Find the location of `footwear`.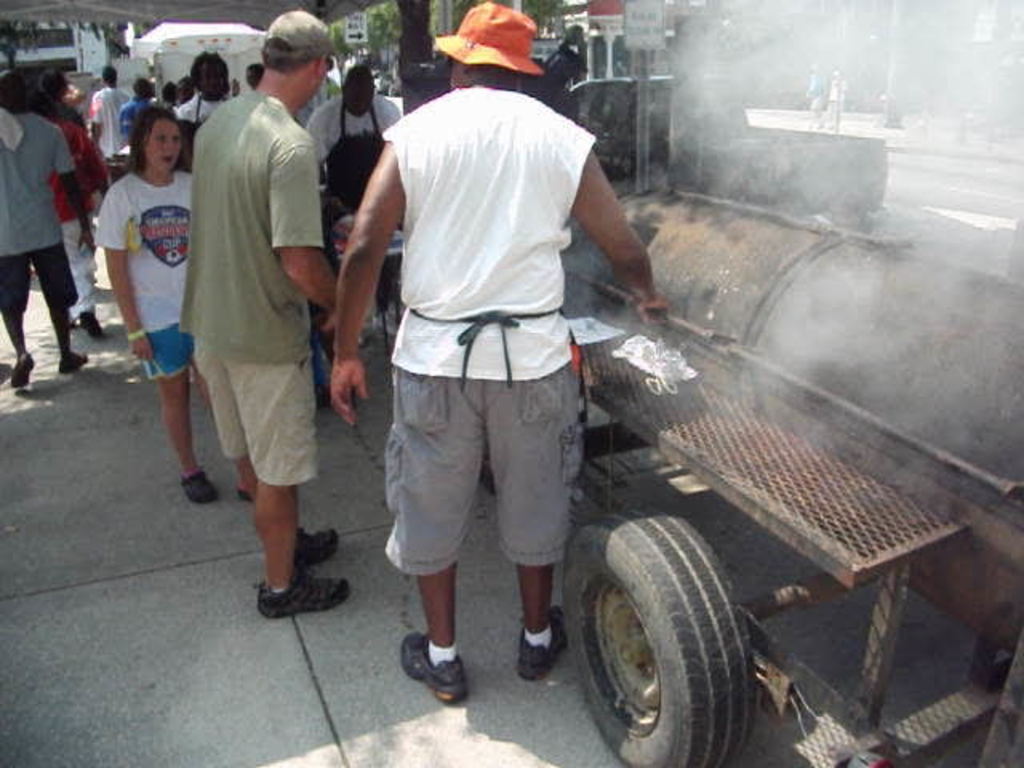
Location: box=[522, 602, 568, 680].
